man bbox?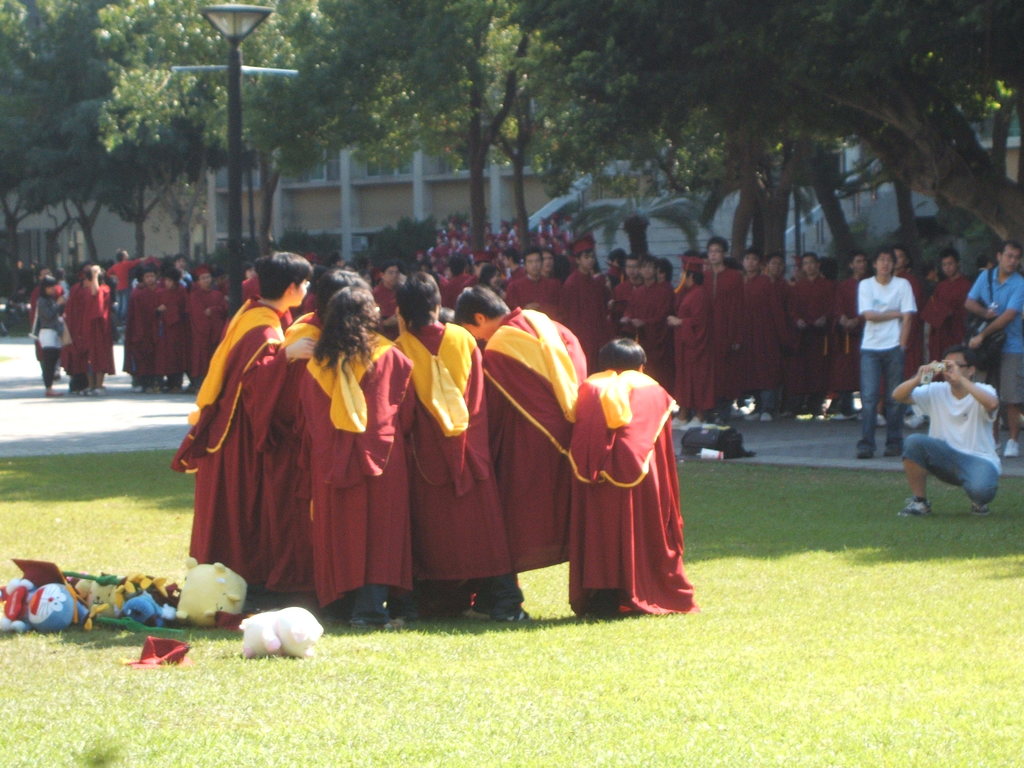
[760, 251, 806, 424]
